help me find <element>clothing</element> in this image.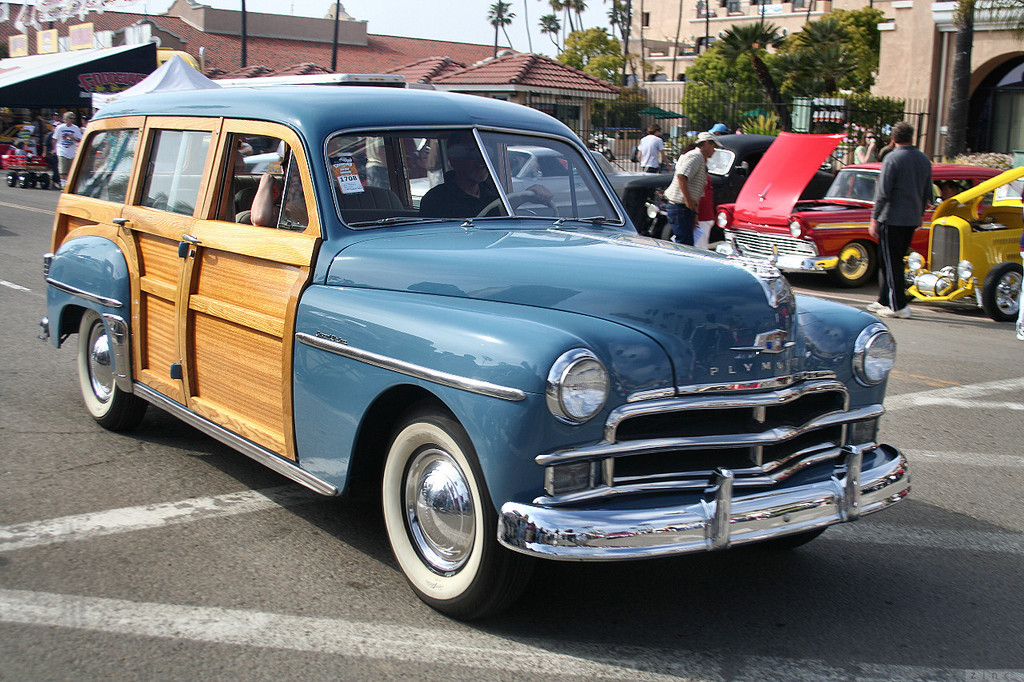
Found it: [634, 130, 665, 180].
